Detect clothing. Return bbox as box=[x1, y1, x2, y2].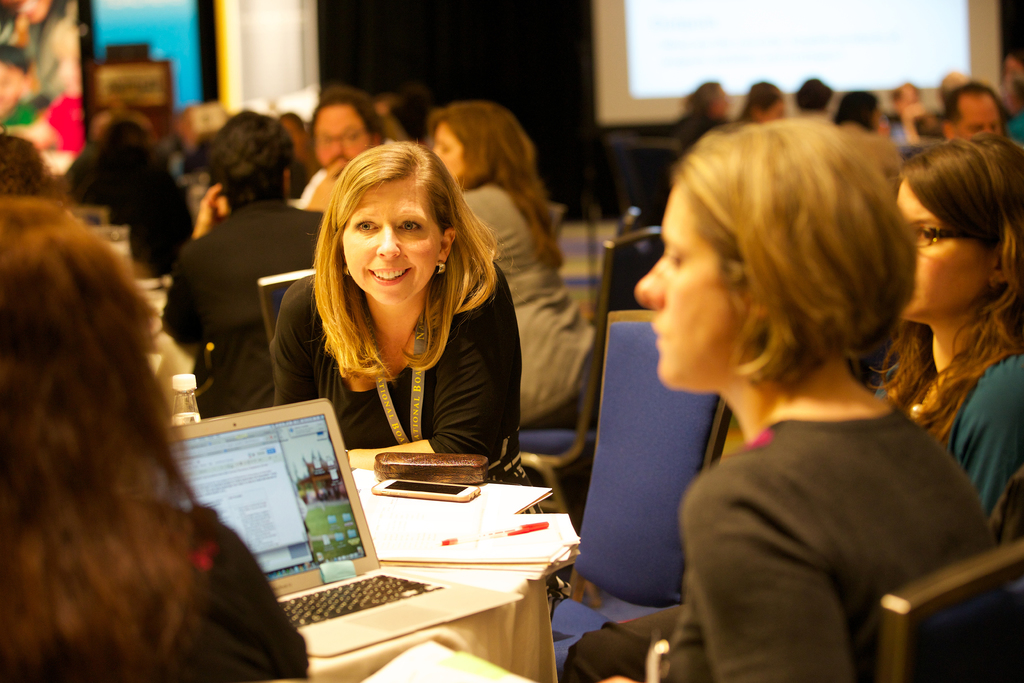
box=[159, 197, 325, 415].
